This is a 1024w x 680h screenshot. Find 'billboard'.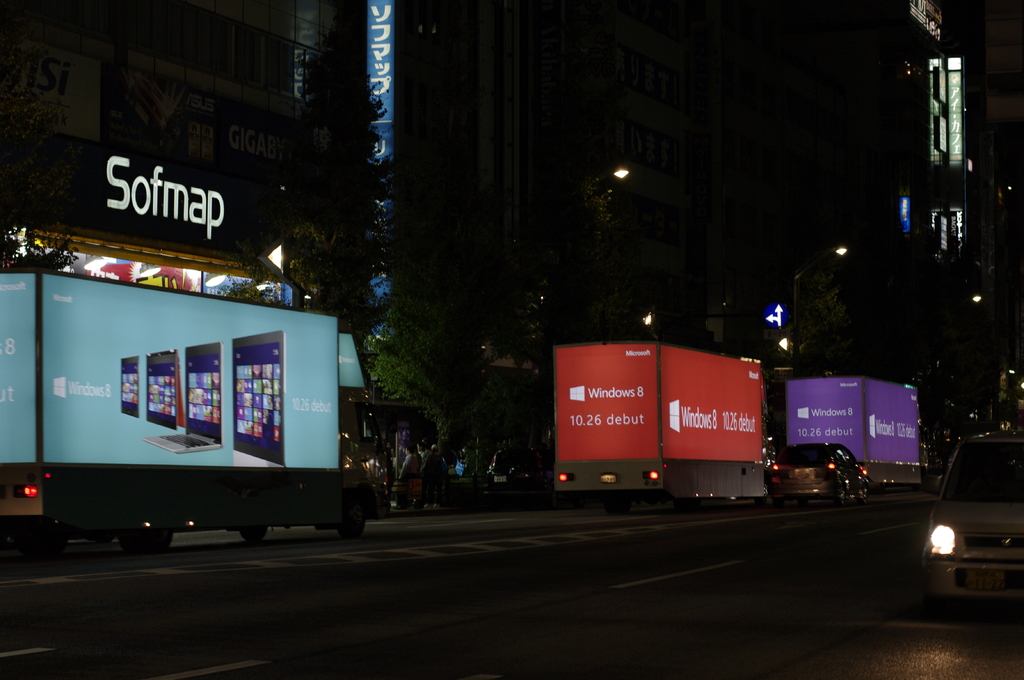
Bounding box: [14, 264, 365, 541].
